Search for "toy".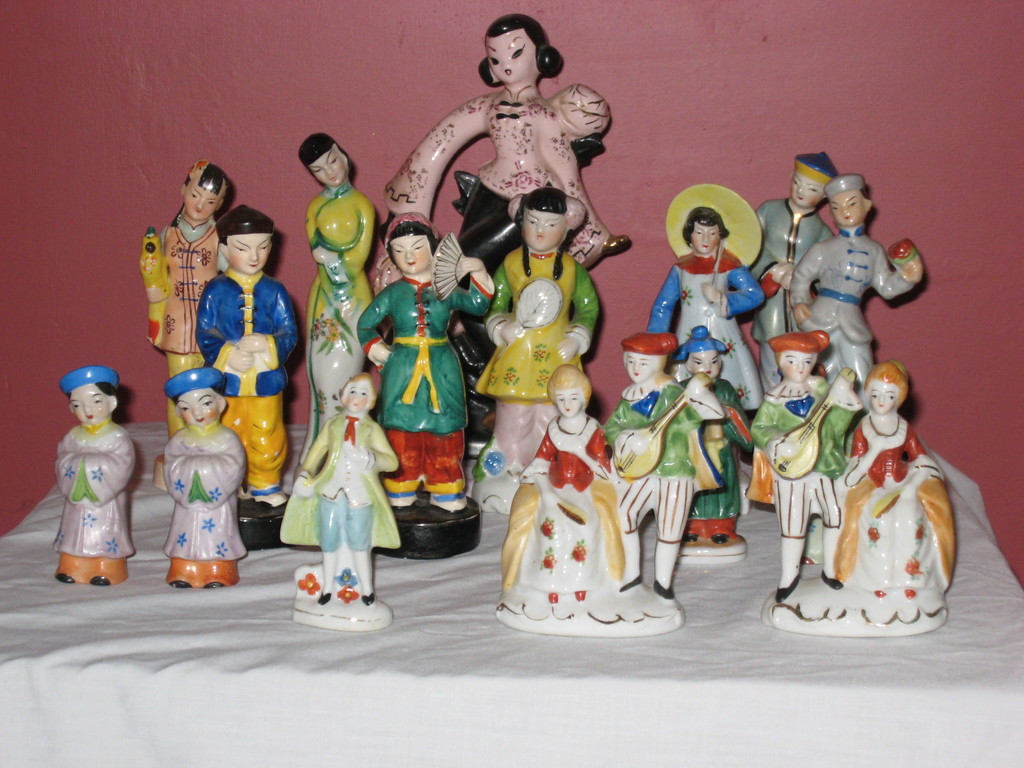
Found at (x1=680, y1=323, x2=755, y2=561).
